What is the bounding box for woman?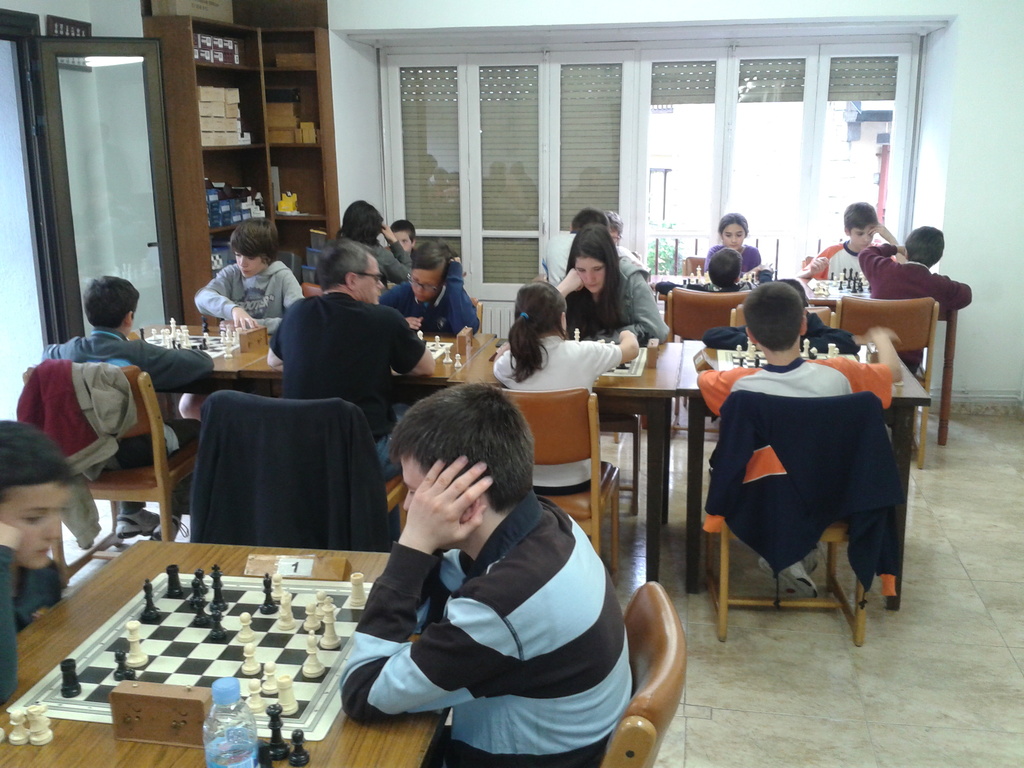
[548, 223, 665, 380].
